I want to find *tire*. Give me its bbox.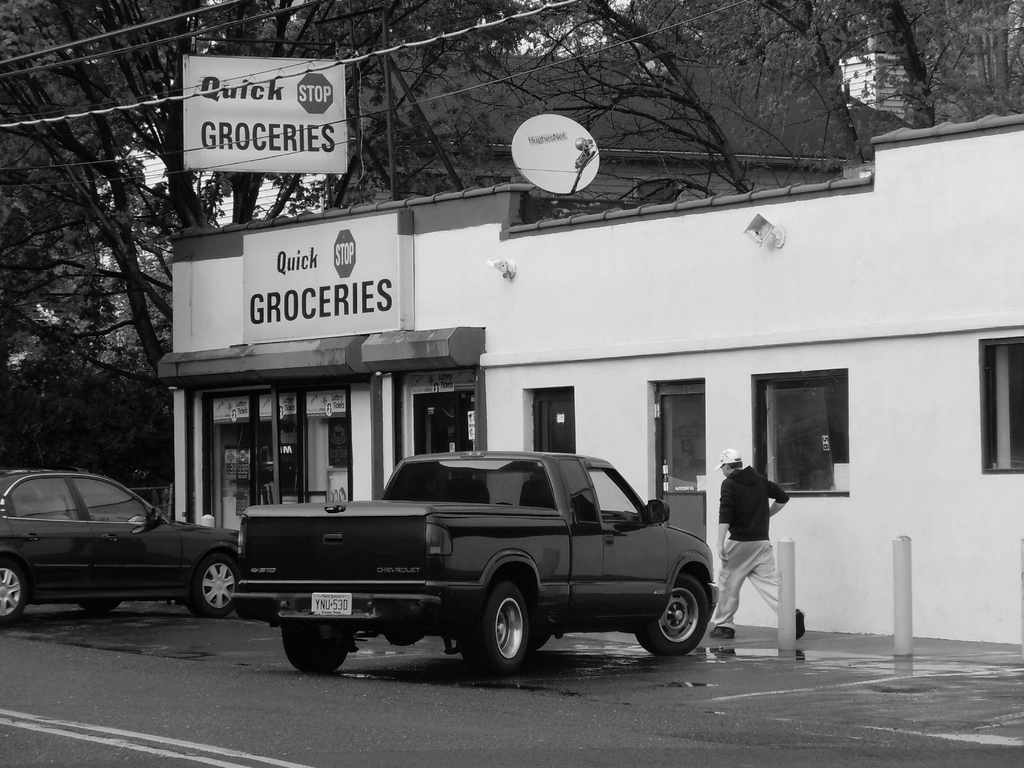
select_region(192, 561, 237, 621).
